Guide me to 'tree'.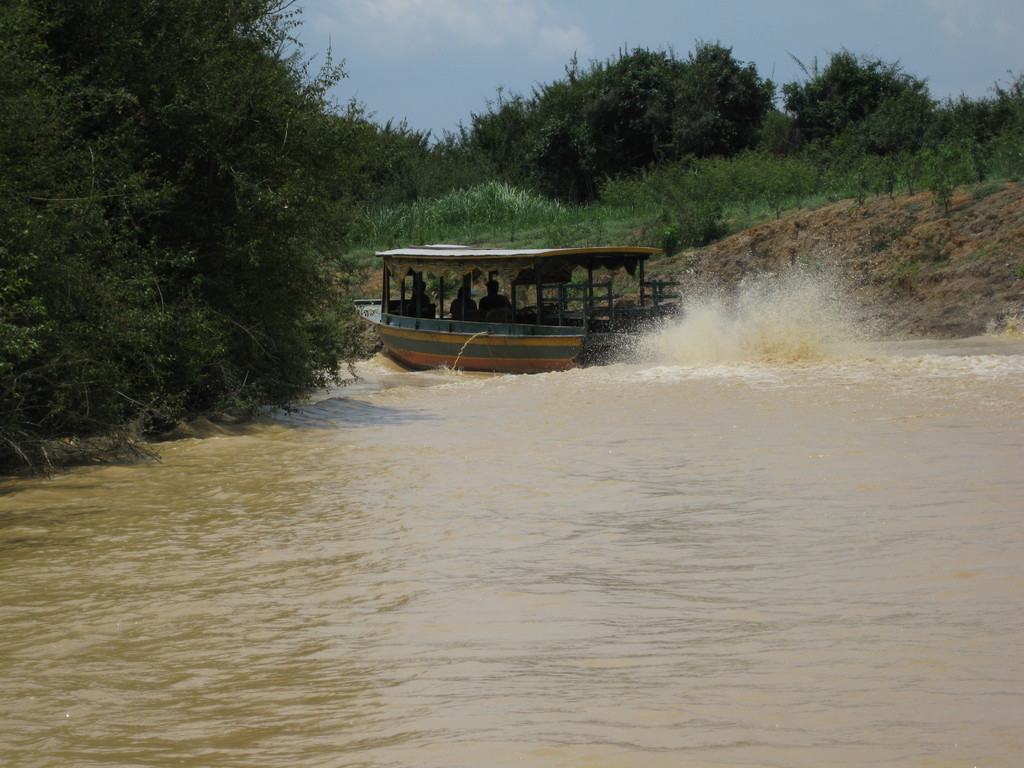
Guidance: bbox=[669, 47, 762, 182].
